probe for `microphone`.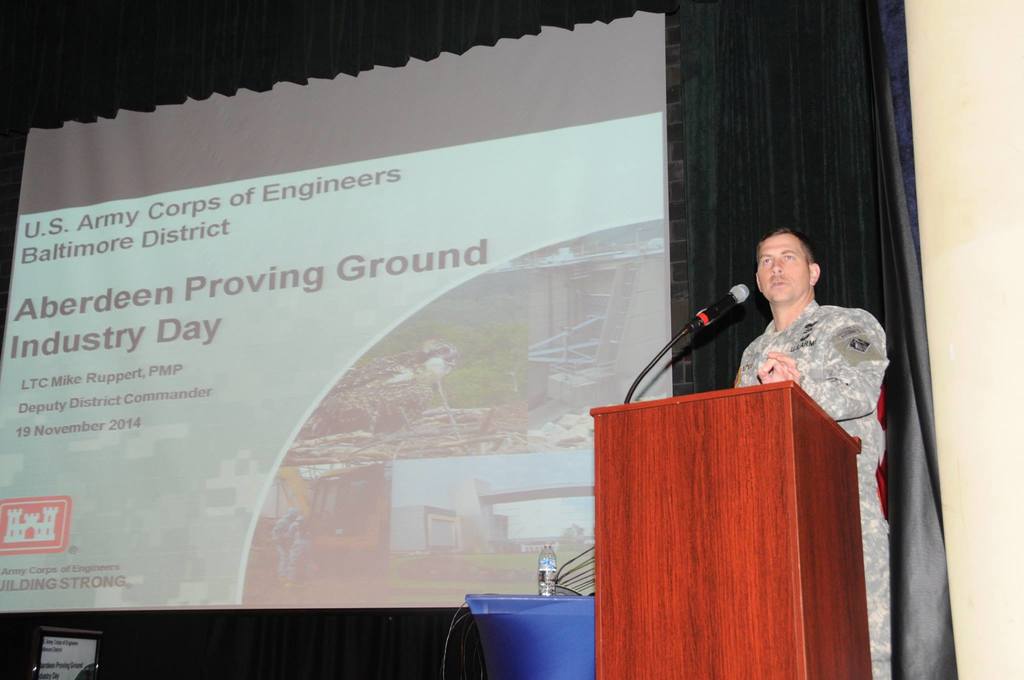
Probe result: box(685, 281, 749, 336).
